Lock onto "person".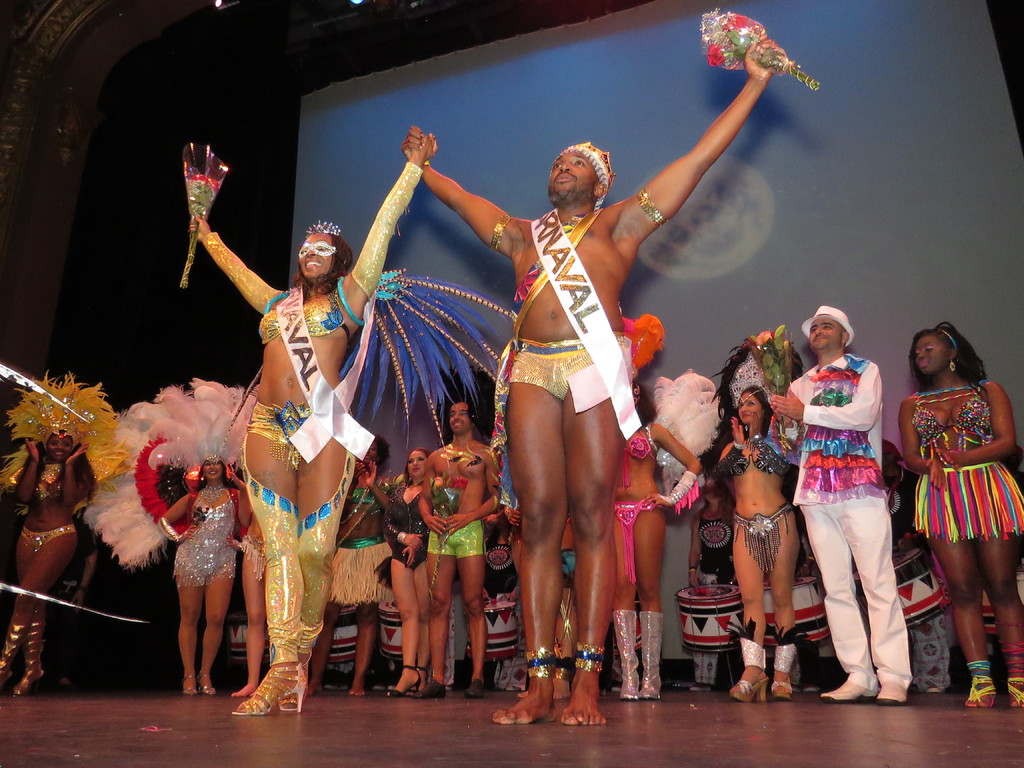
Locked: (168,444,243,697).
